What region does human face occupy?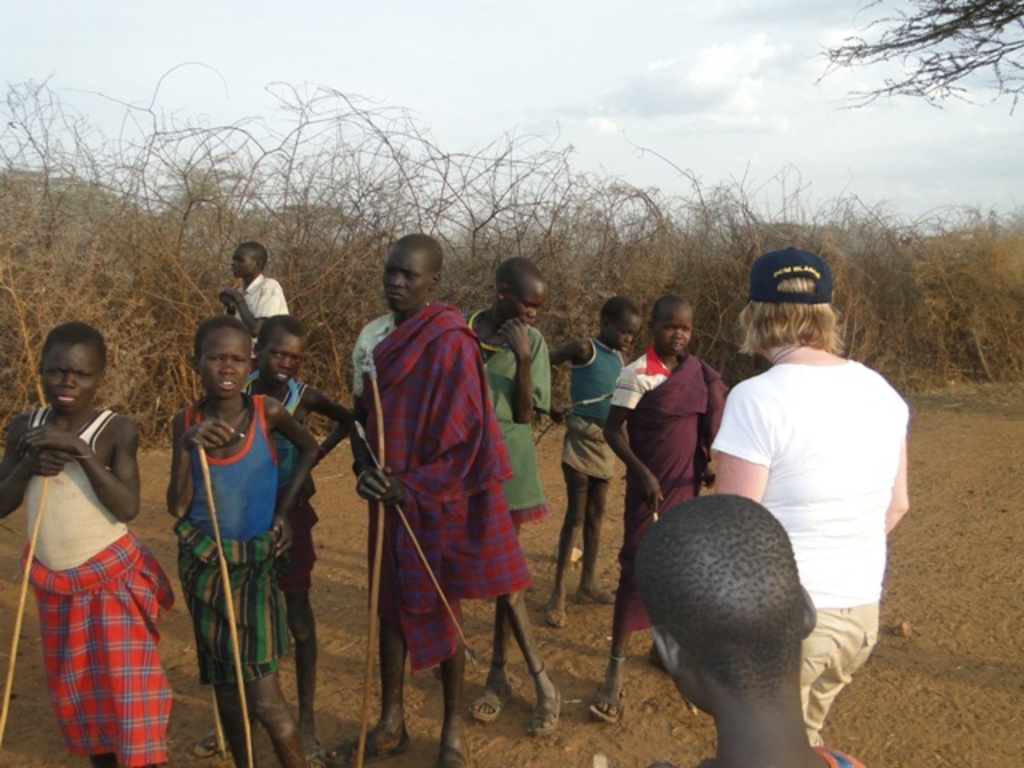
{"left": 507, "top": 278, "right": 542, "bottom": 325}.
